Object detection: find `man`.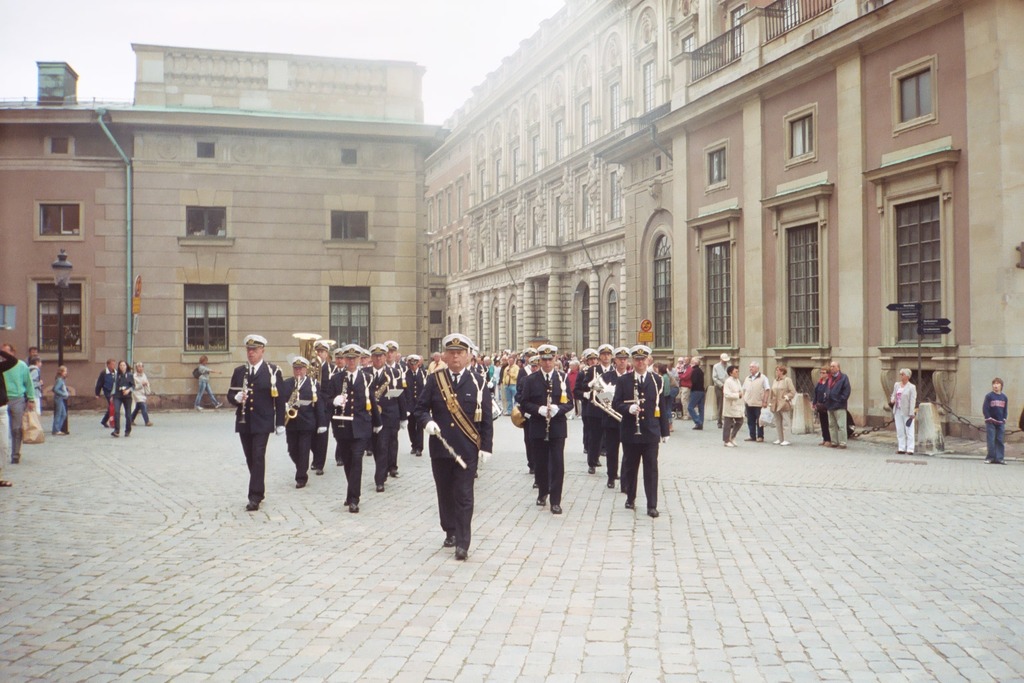
(94,359,118,427).
